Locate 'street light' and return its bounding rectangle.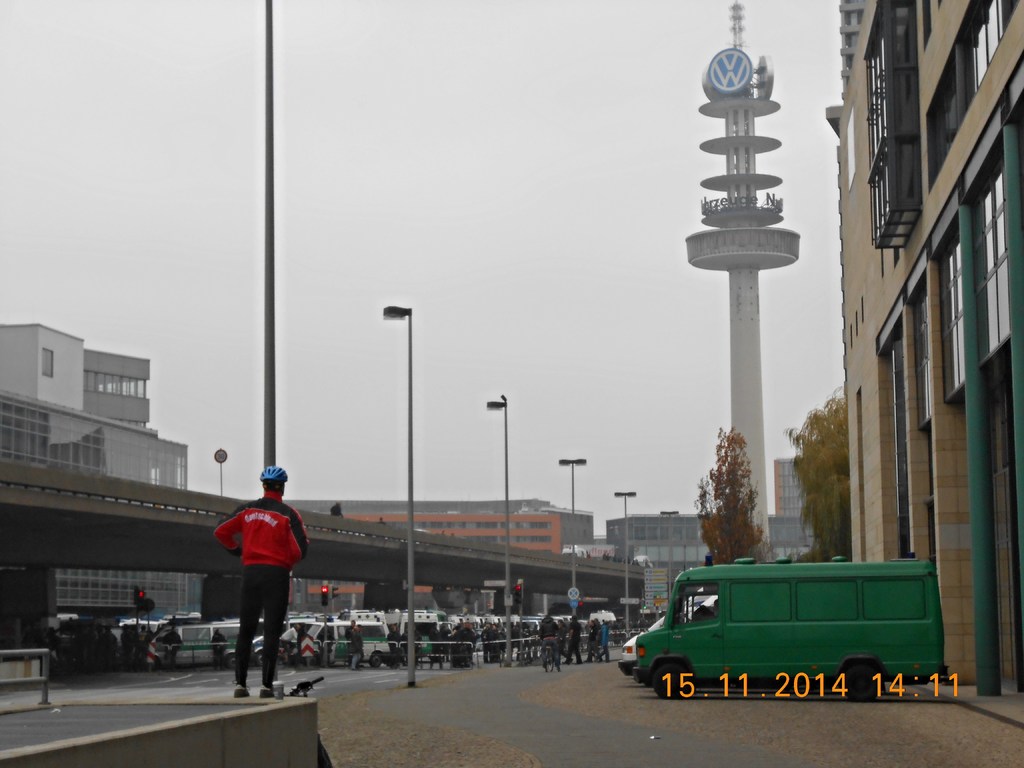
box(484, 396, 507, 669).
